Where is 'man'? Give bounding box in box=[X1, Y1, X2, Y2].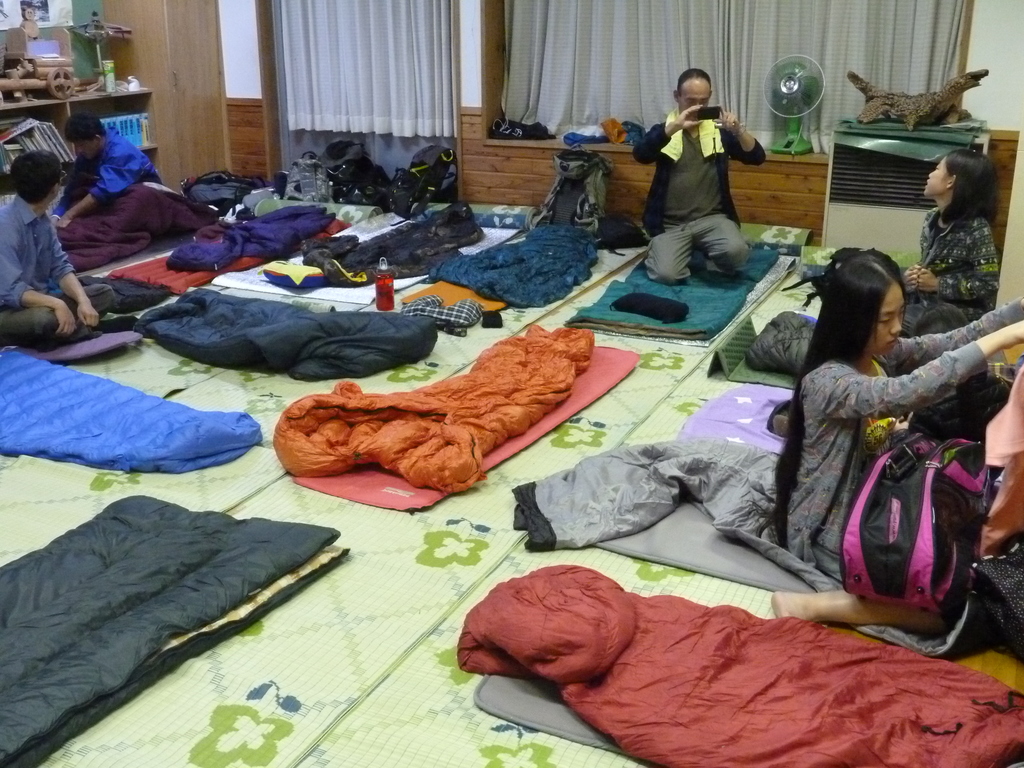
box=[47, 113, 163, 232].
